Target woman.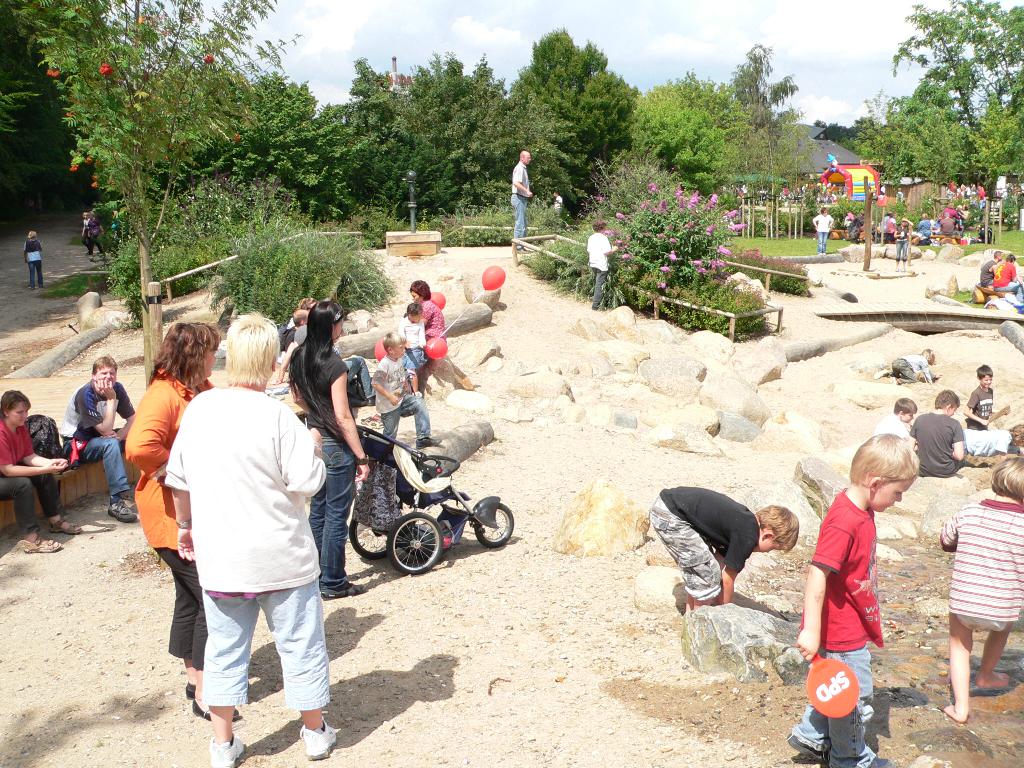
Target region: Rect(0, 389, 82, 554).
